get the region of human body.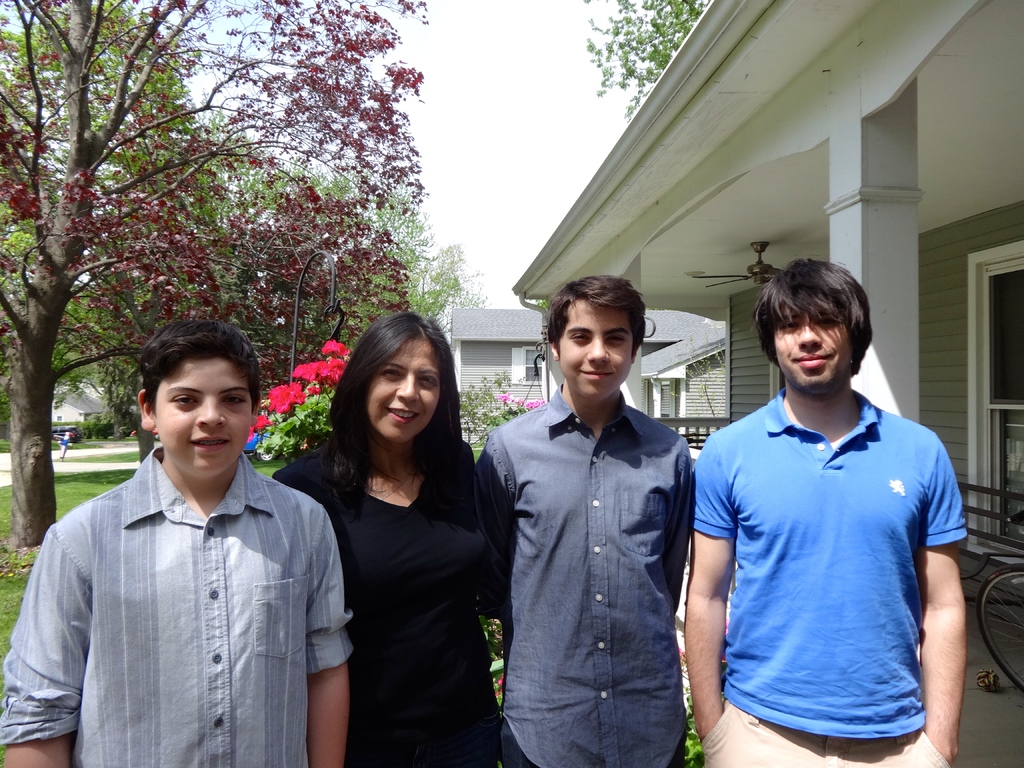
locate(481, 280, 698, 767).
